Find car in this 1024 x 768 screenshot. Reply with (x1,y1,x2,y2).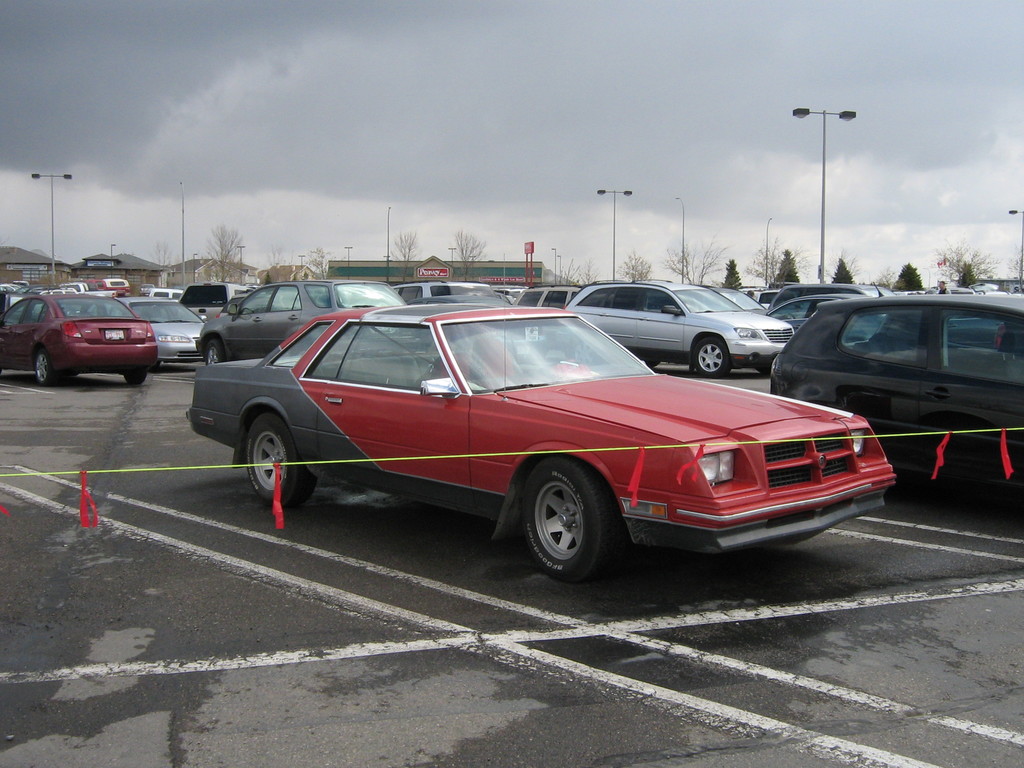
(184,298,899,584).
